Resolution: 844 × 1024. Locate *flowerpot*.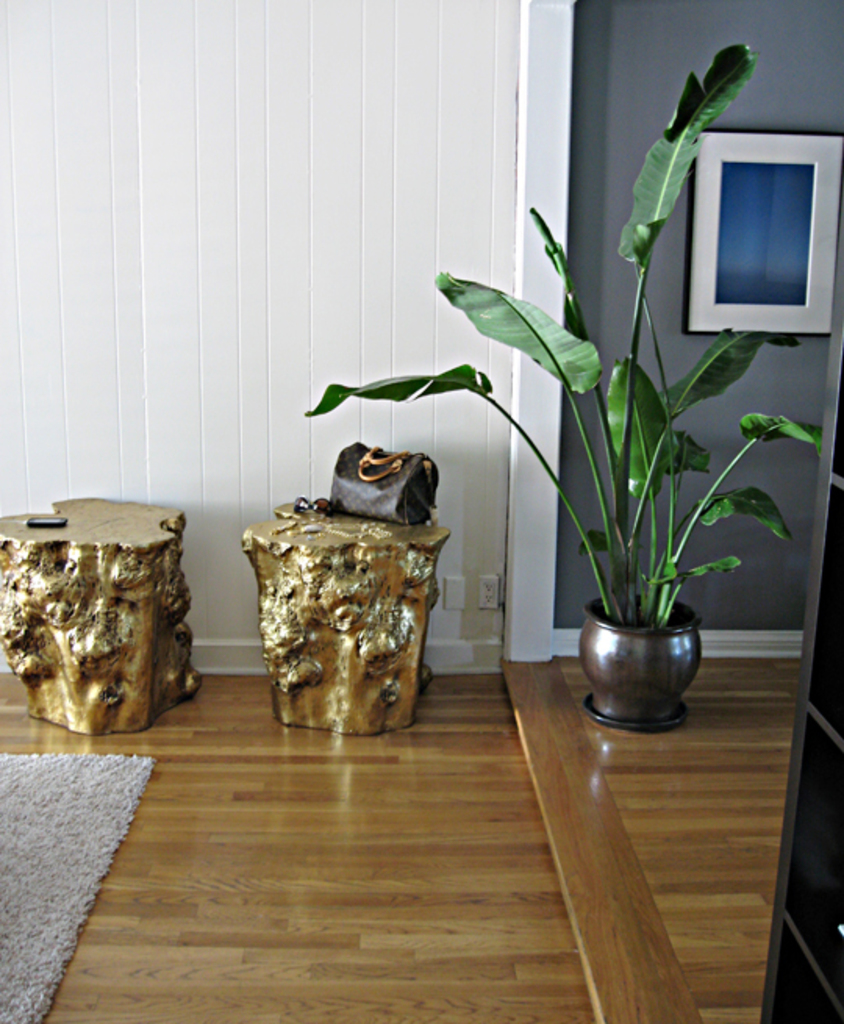
<box>574,594,708,733</box>.
